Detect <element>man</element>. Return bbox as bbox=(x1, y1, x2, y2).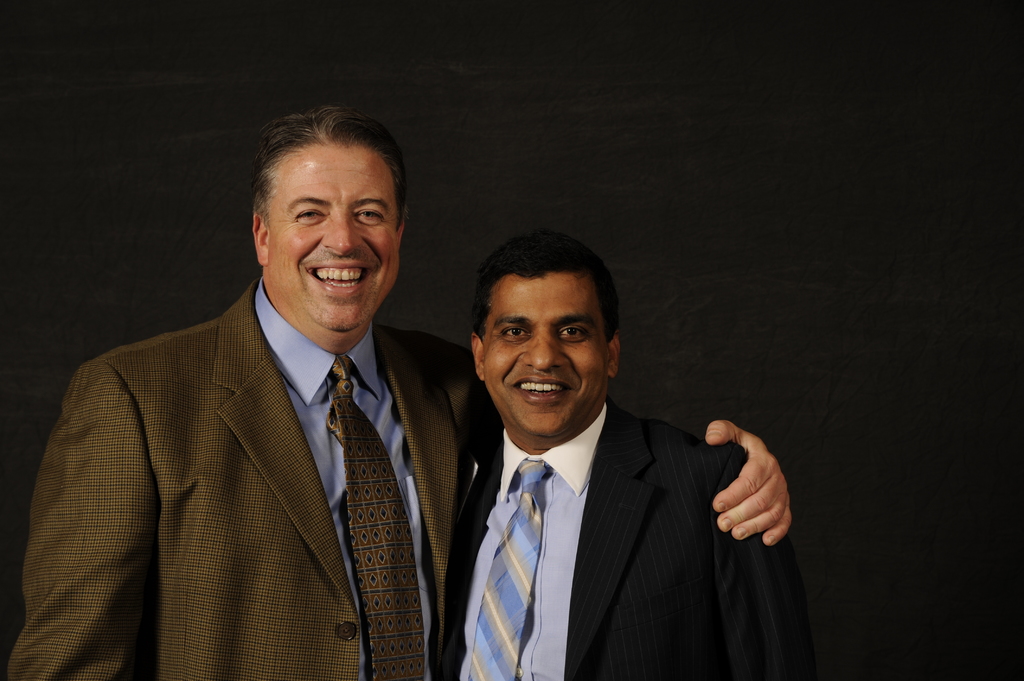
bbox=(2, 112, 788, 680).
